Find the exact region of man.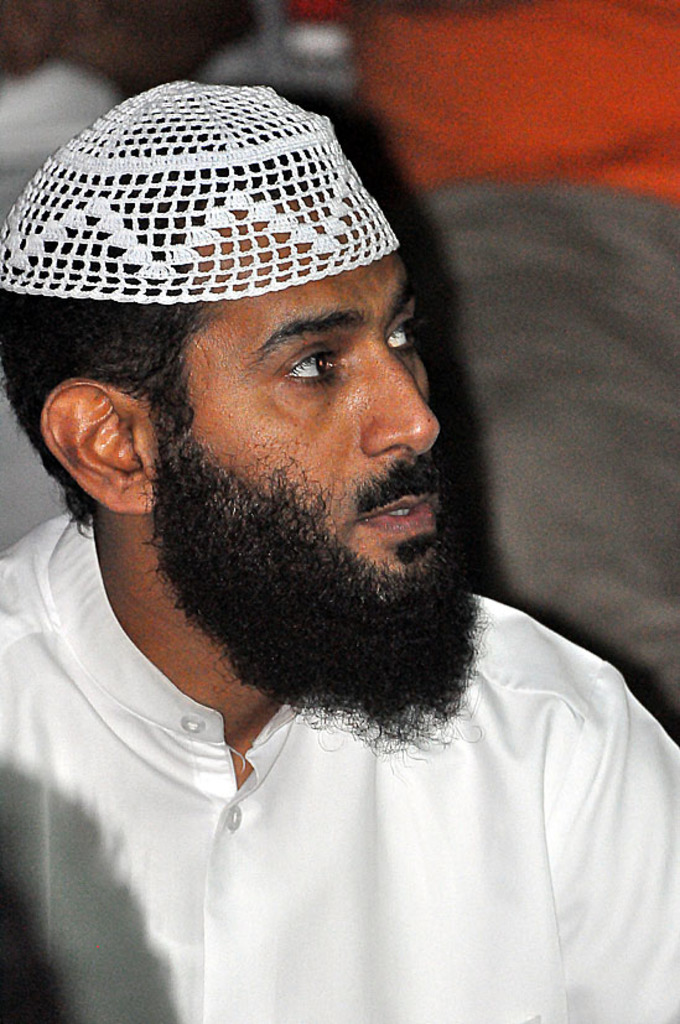
Exact region: 0 41 638 994.
